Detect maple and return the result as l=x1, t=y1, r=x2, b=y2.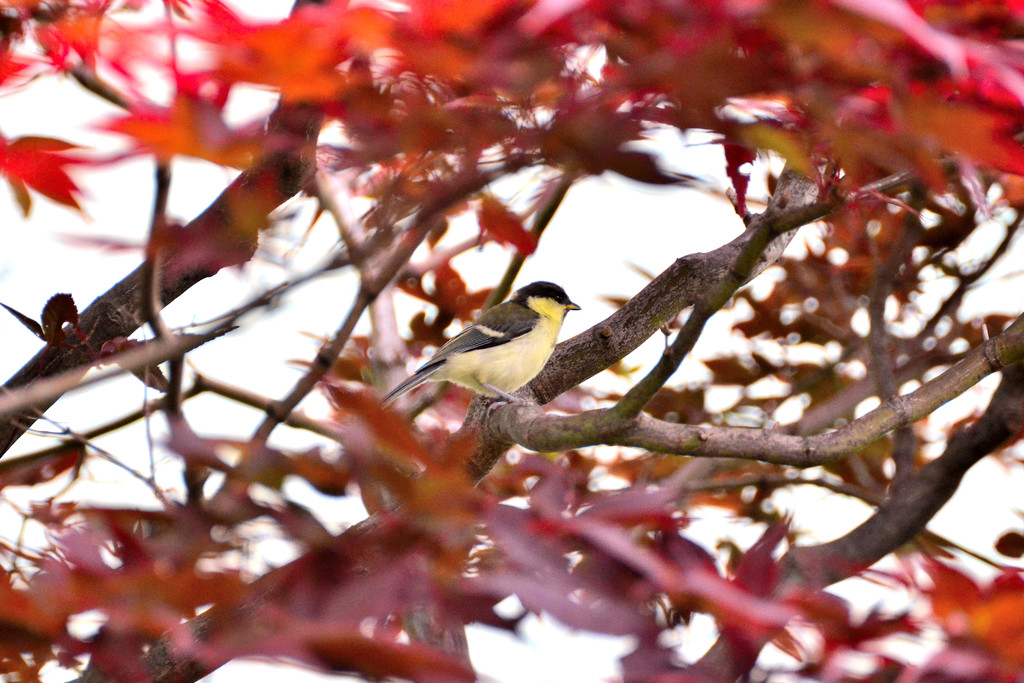
l=15, t=4, r=1021, b=682.
